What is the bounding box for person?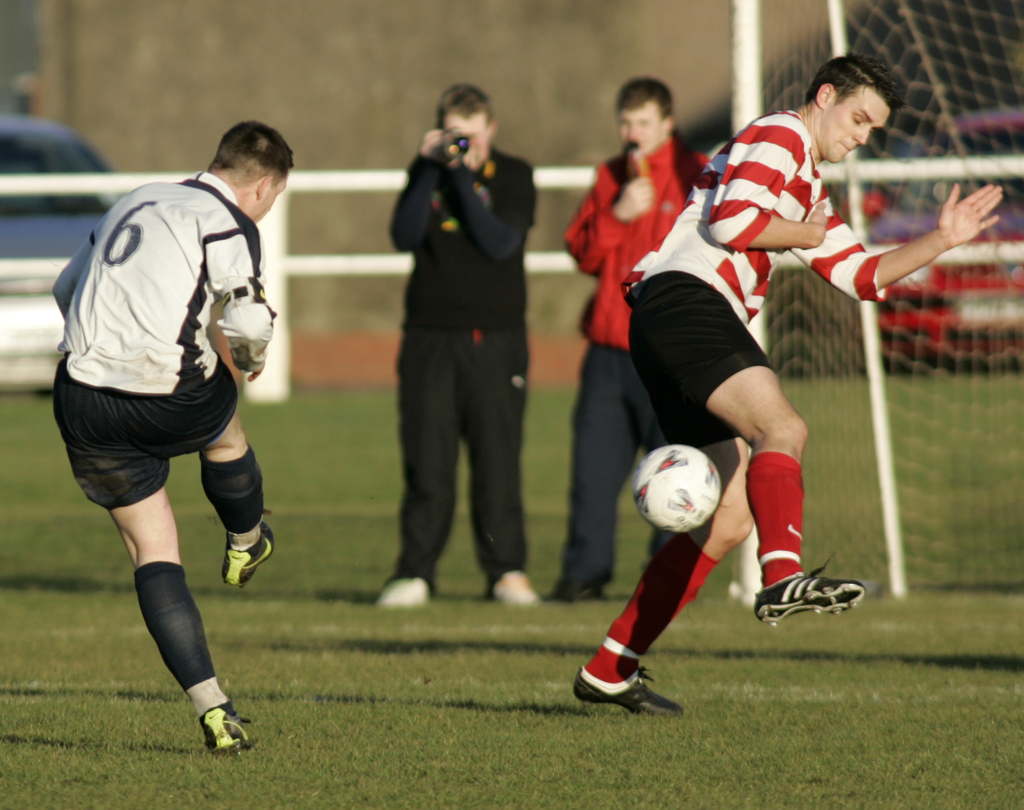
pyautogui.locateOnScreen(60, 56, 292, 807).
